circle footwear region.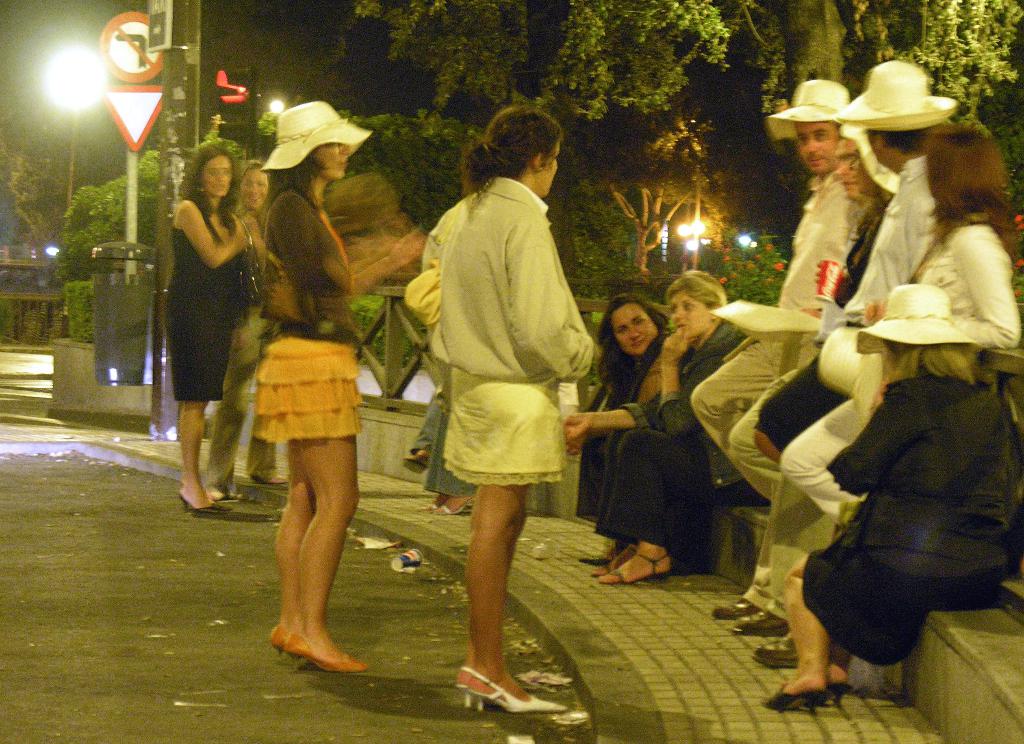
Region: BBox(727, 611, 785, 636).
